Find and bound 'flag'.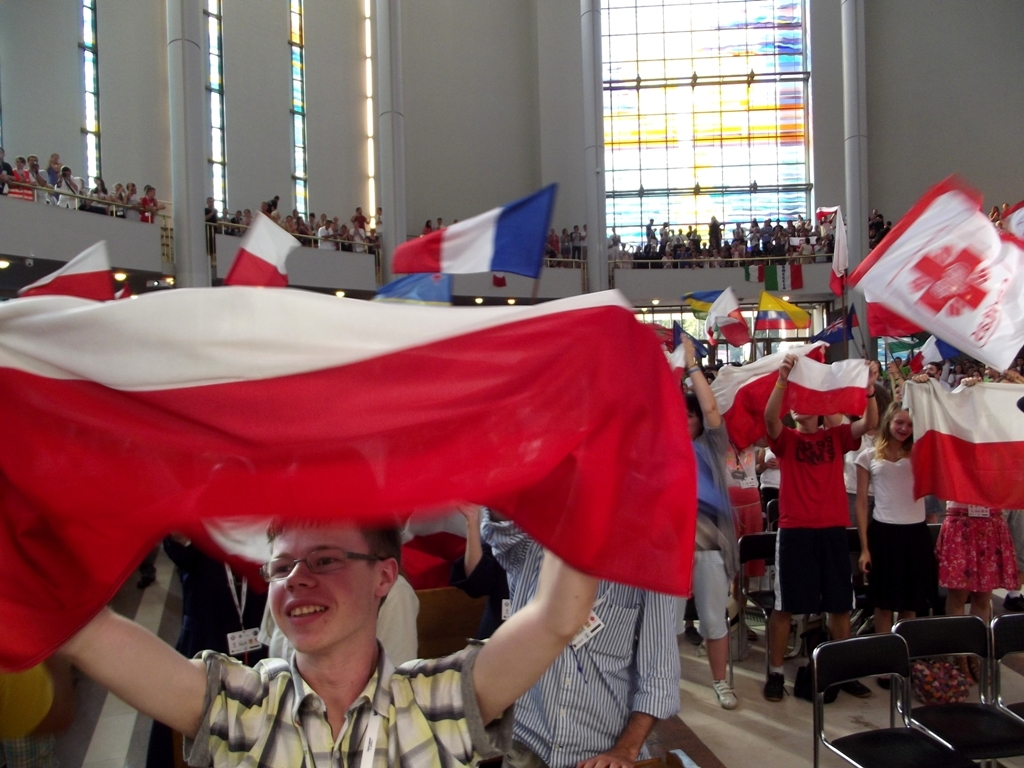
Bound: pyautogui.locateOnScreen(701, 284, 749, 346).
